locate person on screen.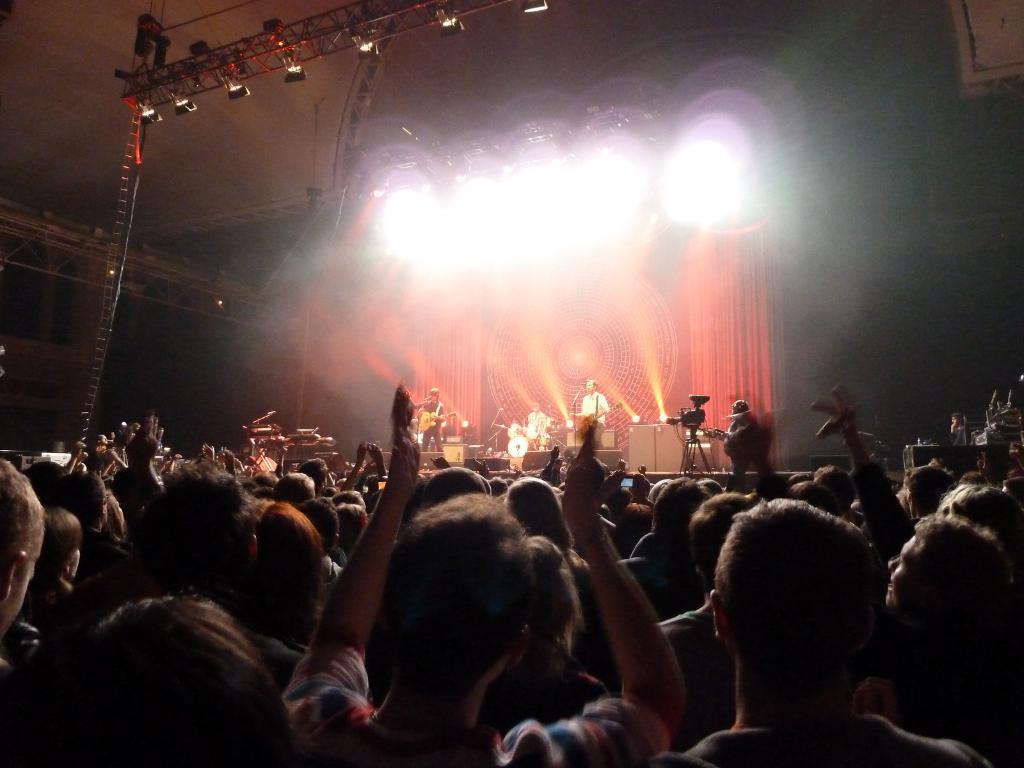
On screen at pyautogui.locateOnScreen(581, 381, 607, 456).
